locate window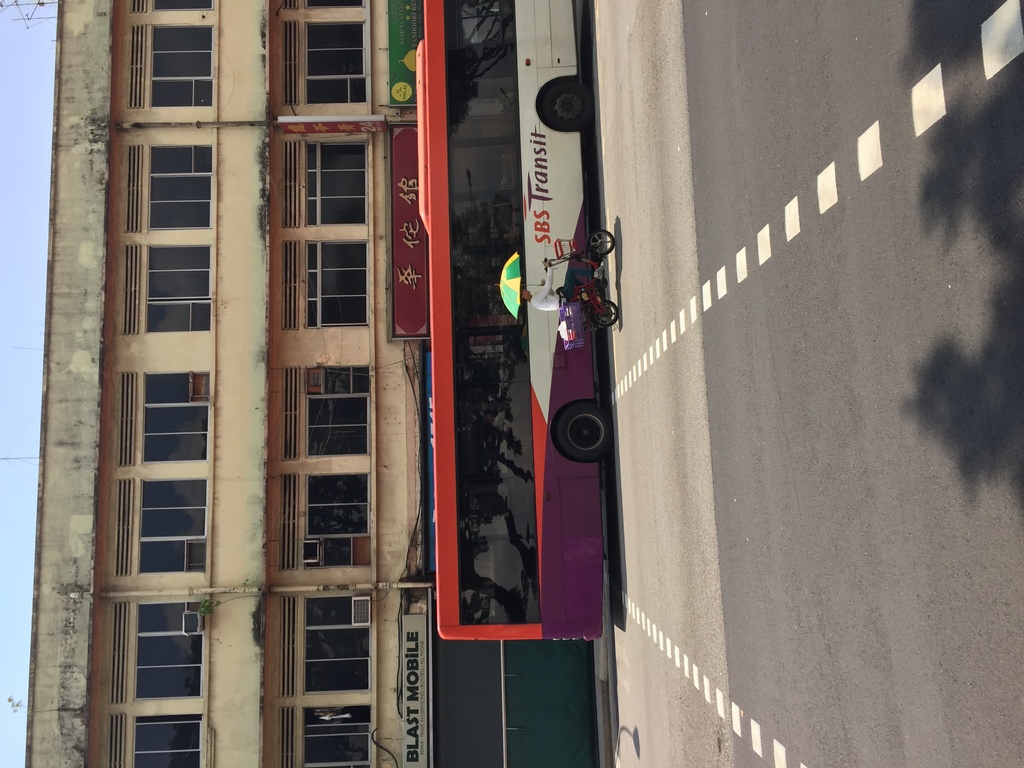
(305,239,371,329)
